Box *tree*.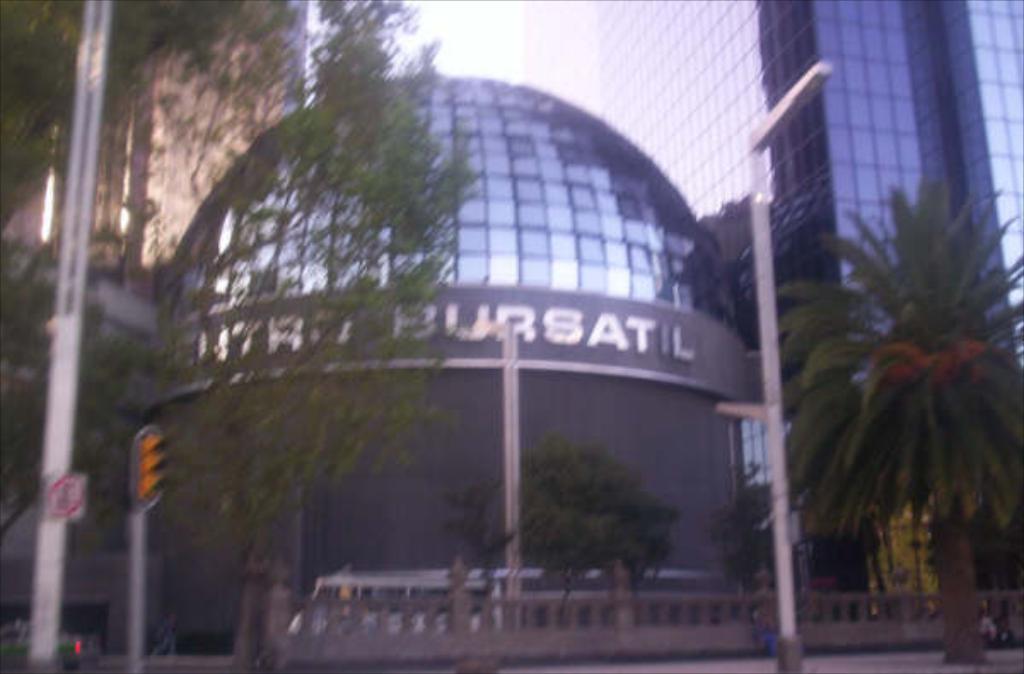
detection(0, 0, 350, 522).
